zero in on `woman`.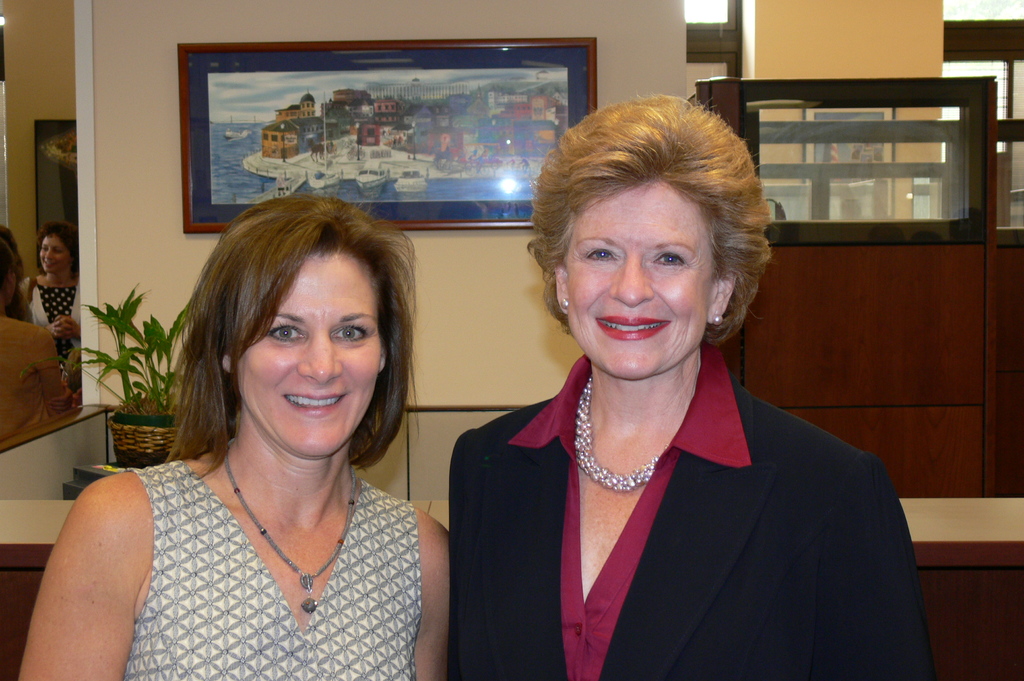
Zeroed in: box=[443, 93, 938, 680].
